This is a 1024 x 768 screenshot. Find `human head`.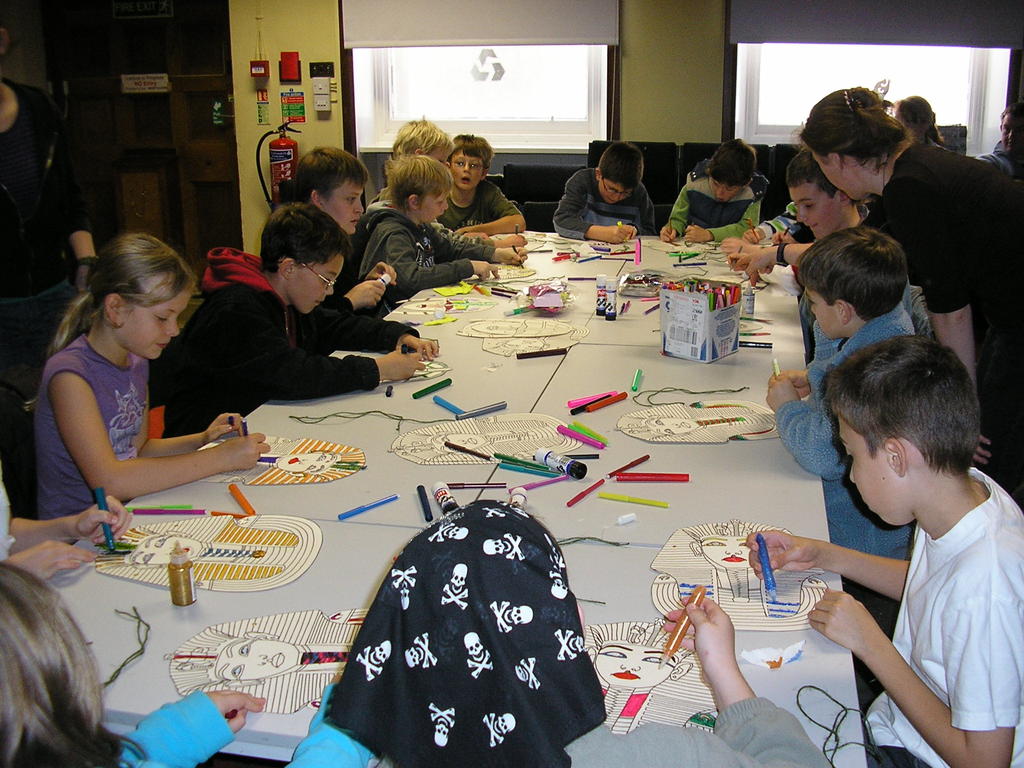
Bounding box: detection(85, 234, 199, 363).
